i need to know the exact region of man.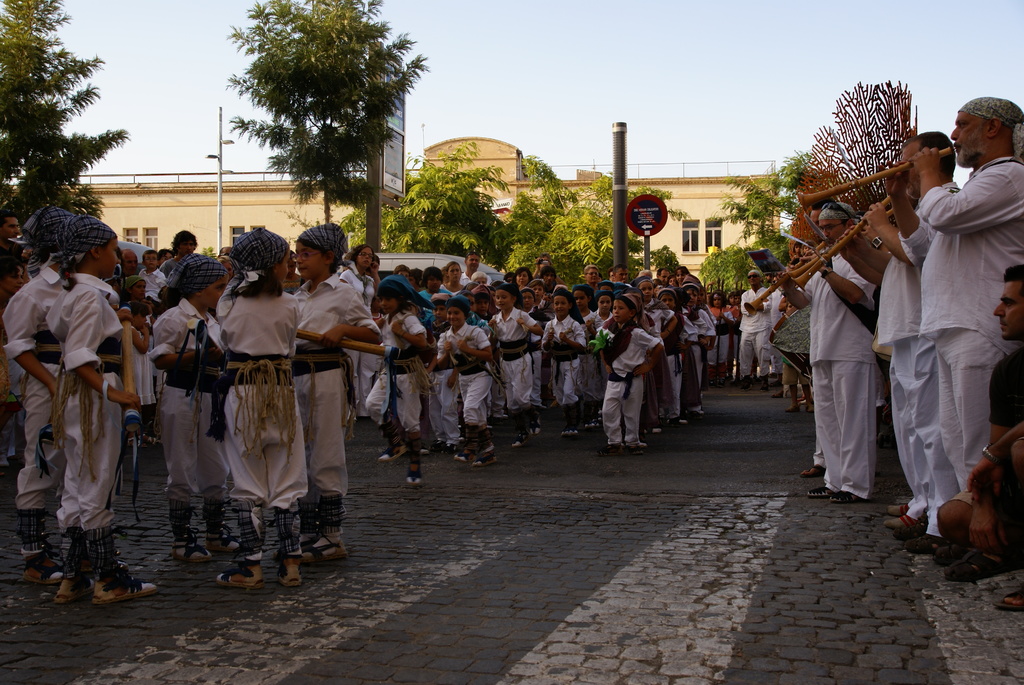
Region: region(893, 93, 1023, 512).
